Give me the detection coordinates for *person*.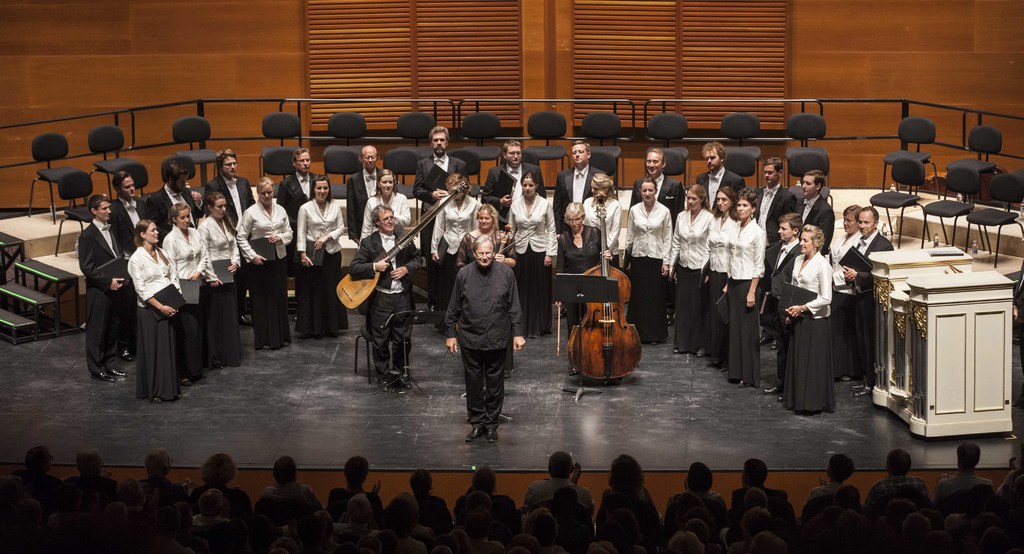
781:195:850:418.
